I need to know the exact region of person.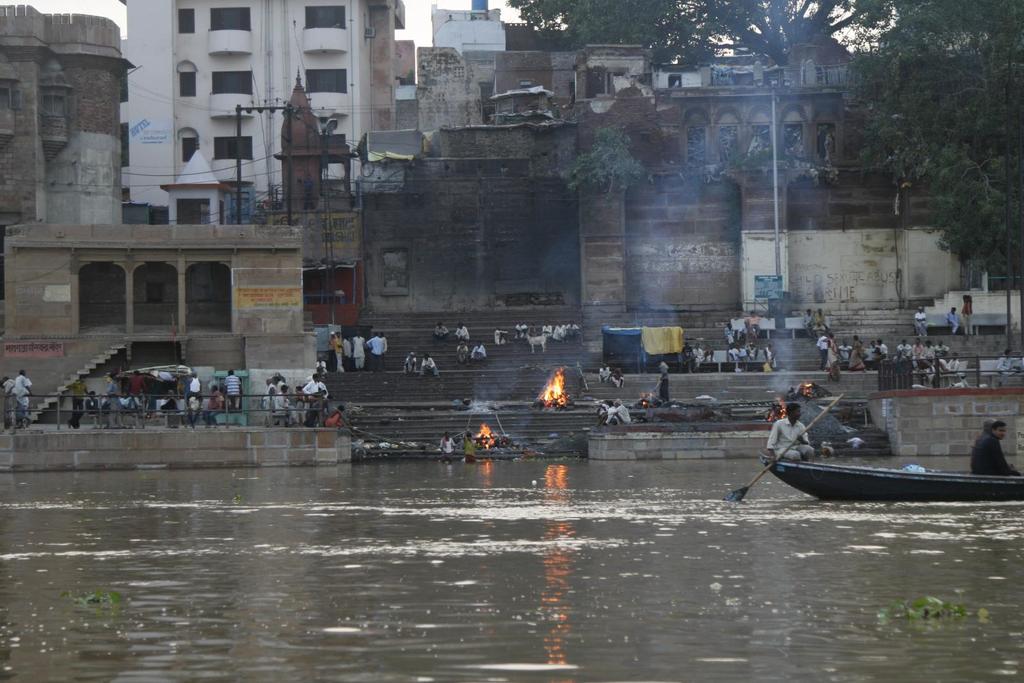
Region: 599 362 609 382.
